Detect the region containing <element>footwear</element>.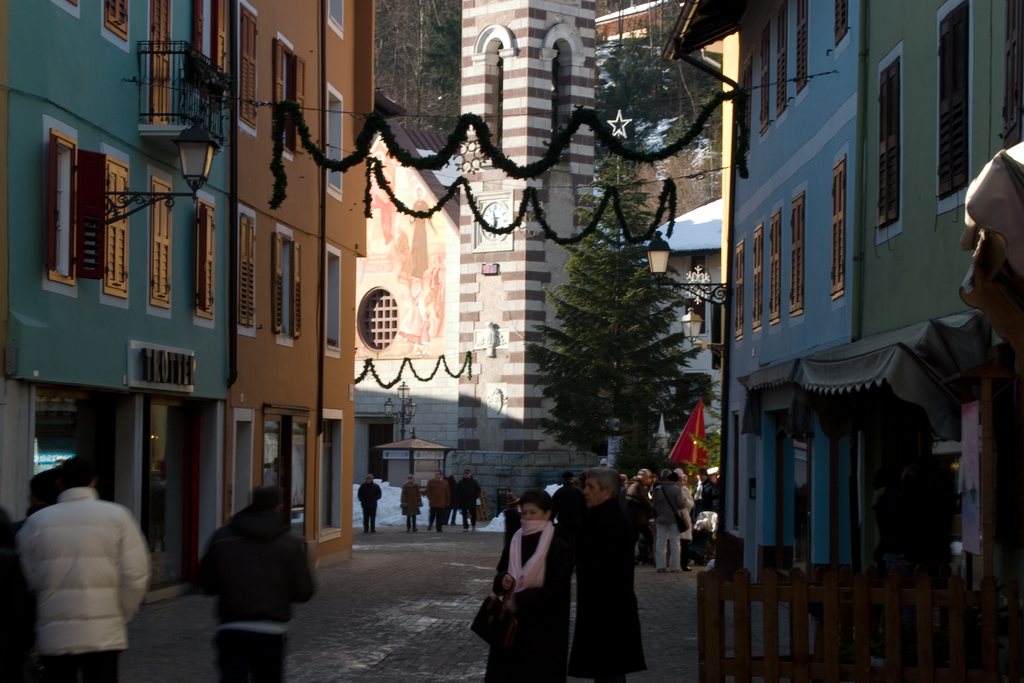
(437, 528, 442, 531).
